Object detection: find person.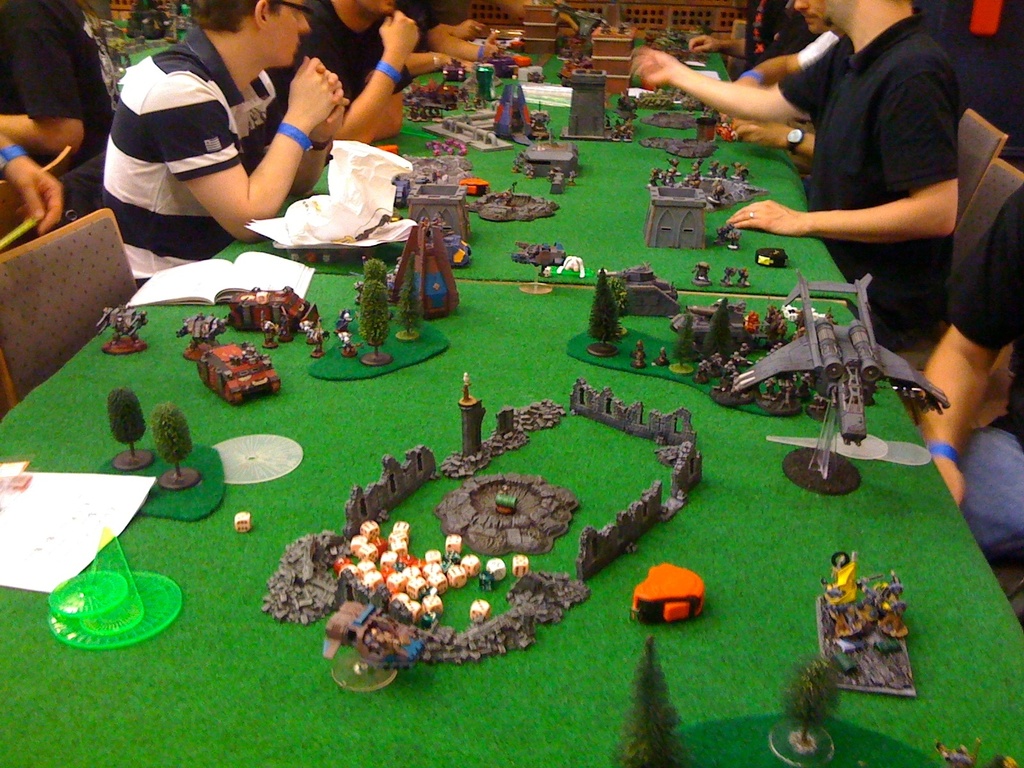
(x1=100, y1=0, x2=354, y2=295).
